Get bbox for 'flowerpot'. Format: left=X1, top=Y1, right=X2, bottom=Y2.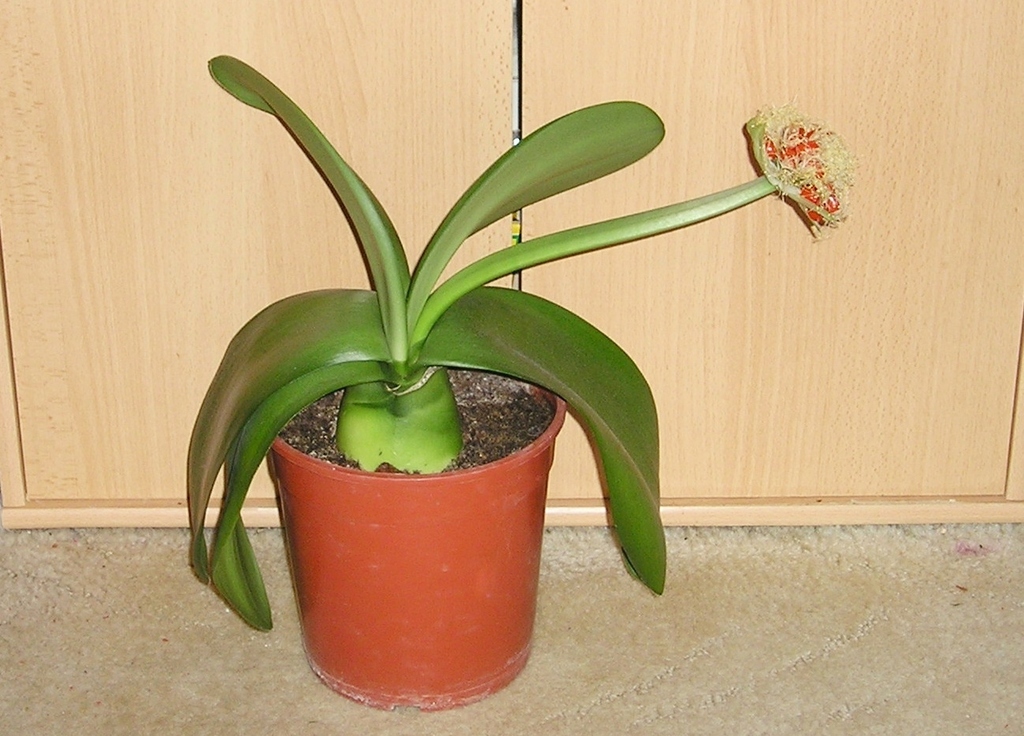
left=269, top=367, right=567, bottom=712.
